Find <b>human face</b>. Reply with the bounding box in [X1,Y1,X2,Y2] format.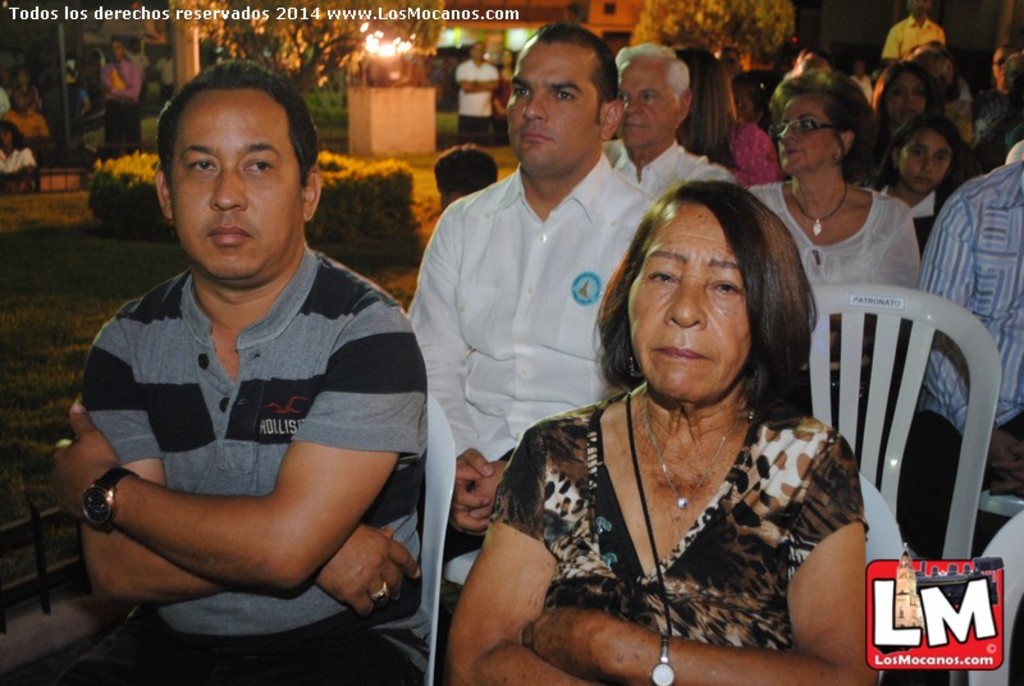
[773,92,831,170].
